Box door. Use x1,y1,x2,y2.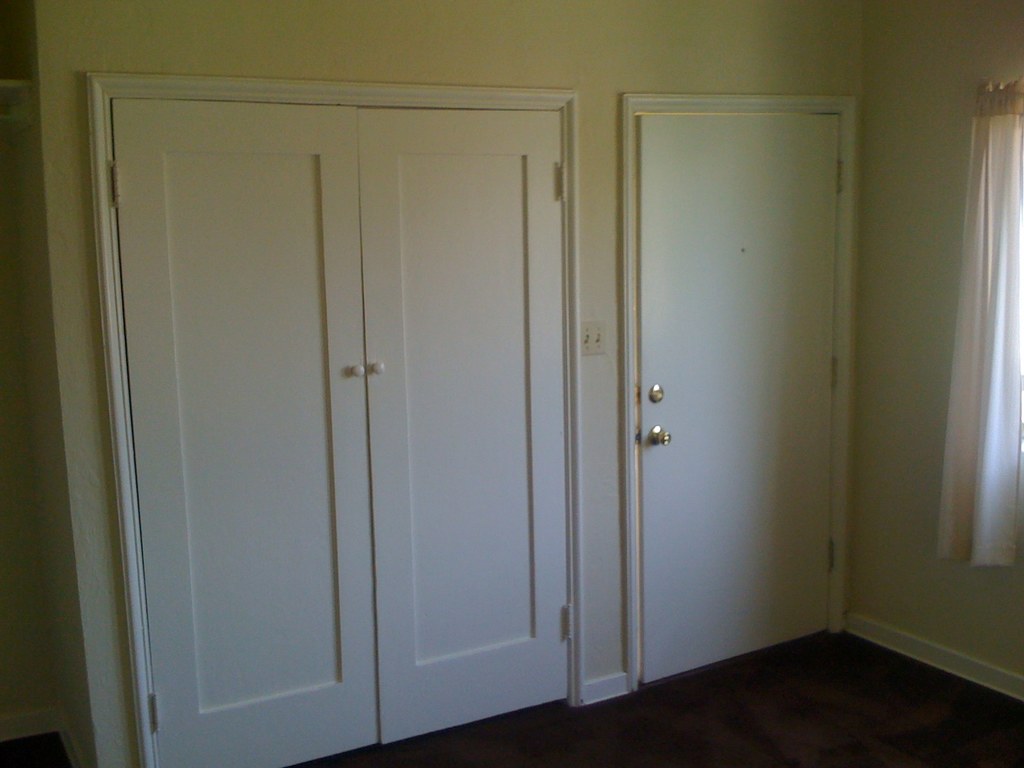
601,57,860,724.
